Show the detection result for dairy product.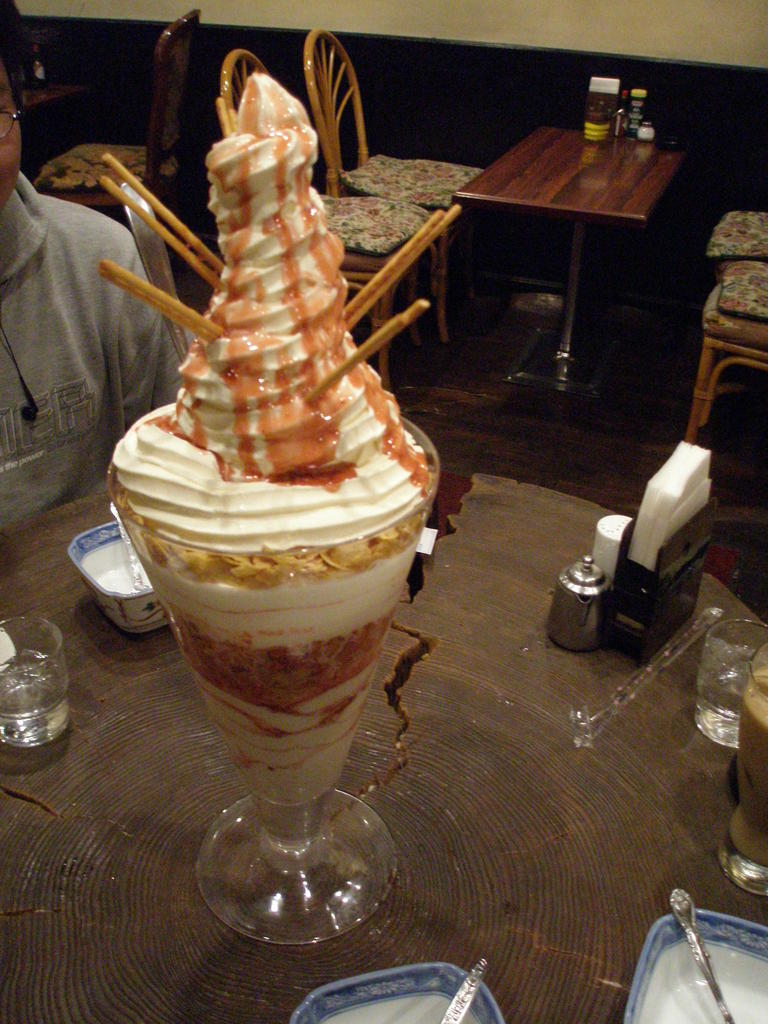
113, 44, 417, 694.
